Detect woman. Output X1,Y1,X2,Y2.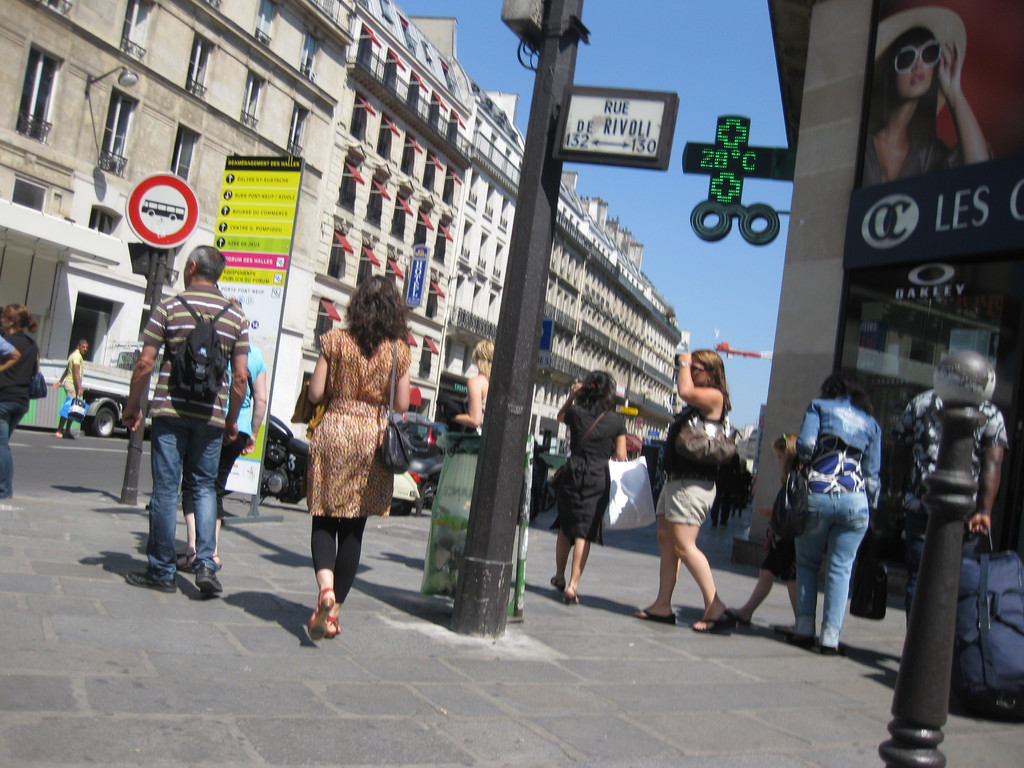
0,302,42,502.
